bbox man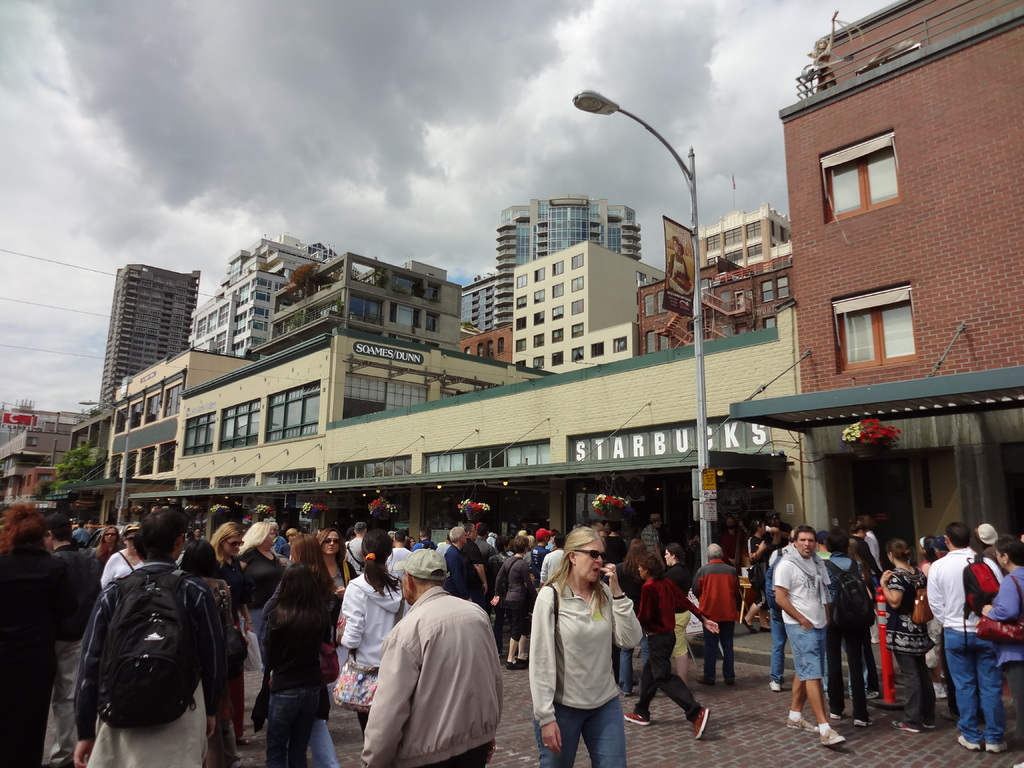
812,527,833,559
